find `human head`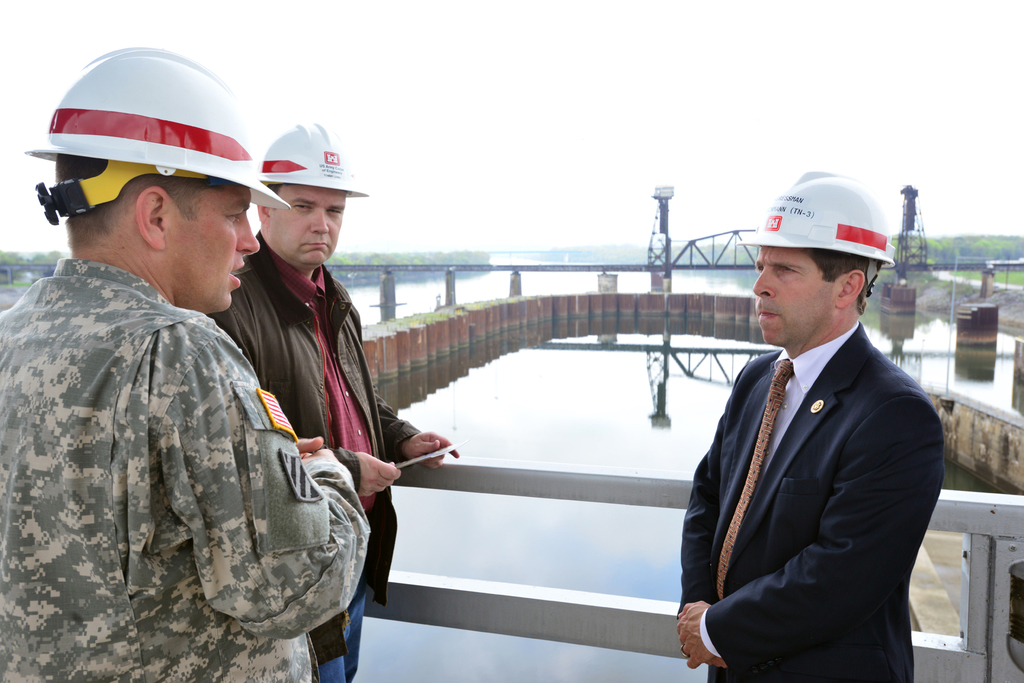
detection(255, 129, 354, 265)
